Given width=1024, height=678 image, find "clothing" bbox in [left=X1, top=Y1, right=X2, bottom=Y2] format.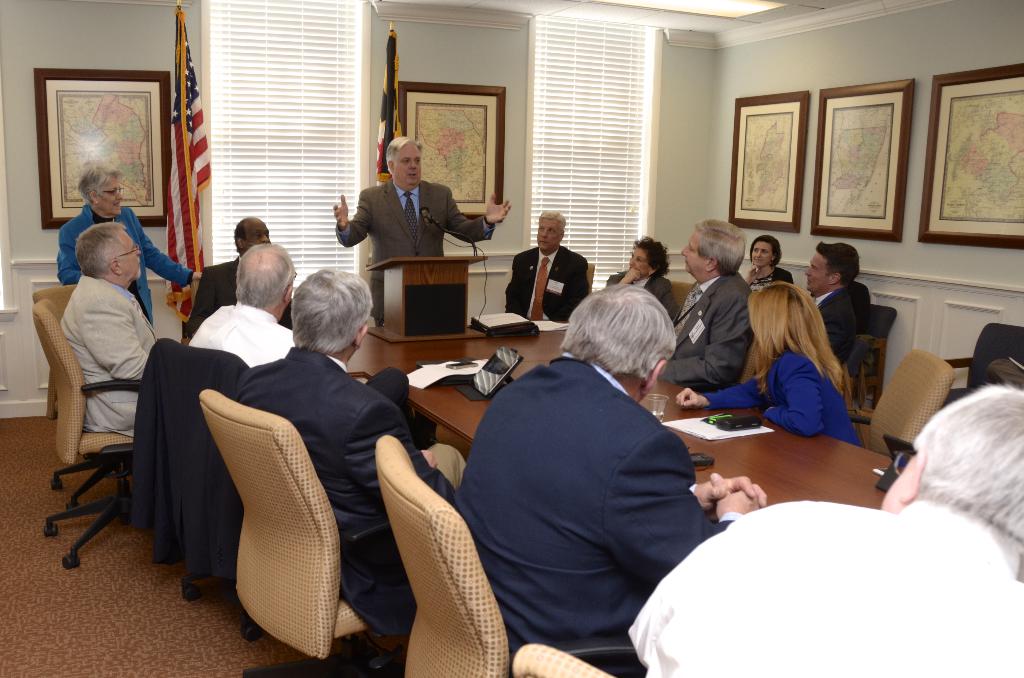
[left=502, top=244, right=591, bottom=327].
